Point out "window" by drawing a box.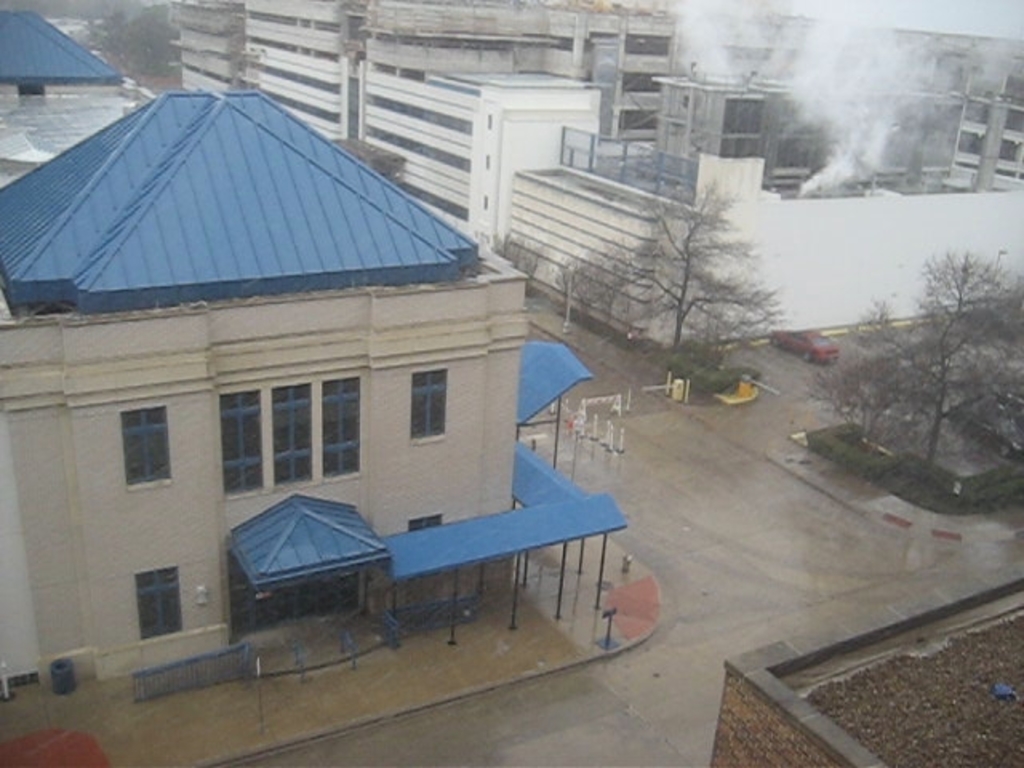
locate(139, 563, 192, 635).
